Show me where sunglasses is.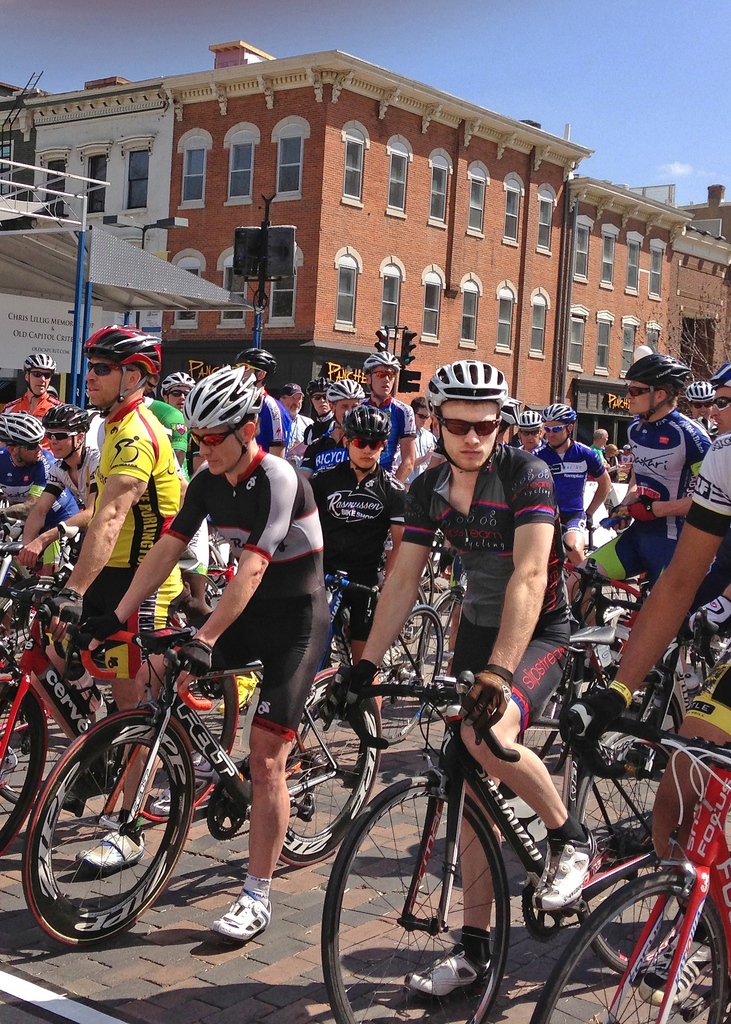
sunglasses is at select_region(193, 426, 236, 445).
